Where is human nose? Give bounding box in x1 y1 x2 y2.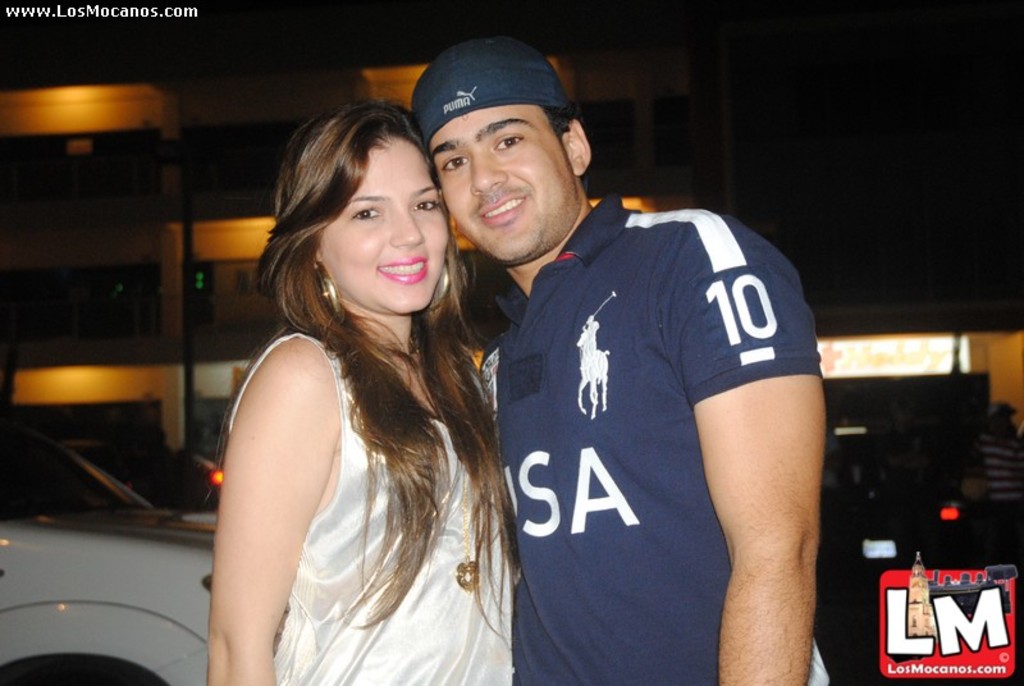
472 147 500 195.
